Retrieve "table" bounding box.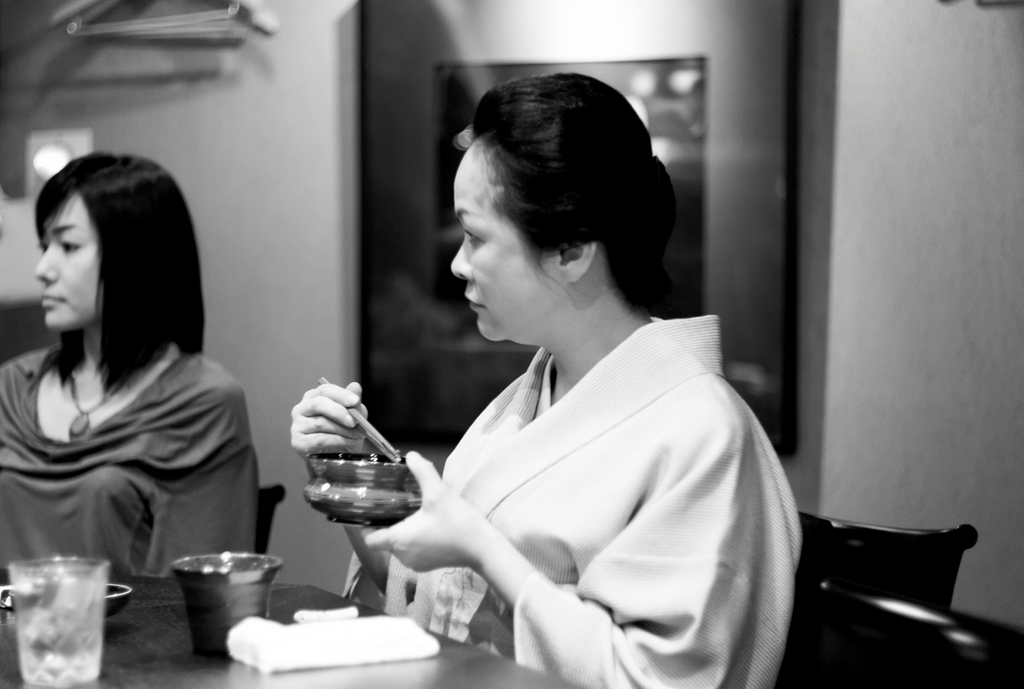
Bounding box: (x1=0, y1=572, x2=583, y2=688).
